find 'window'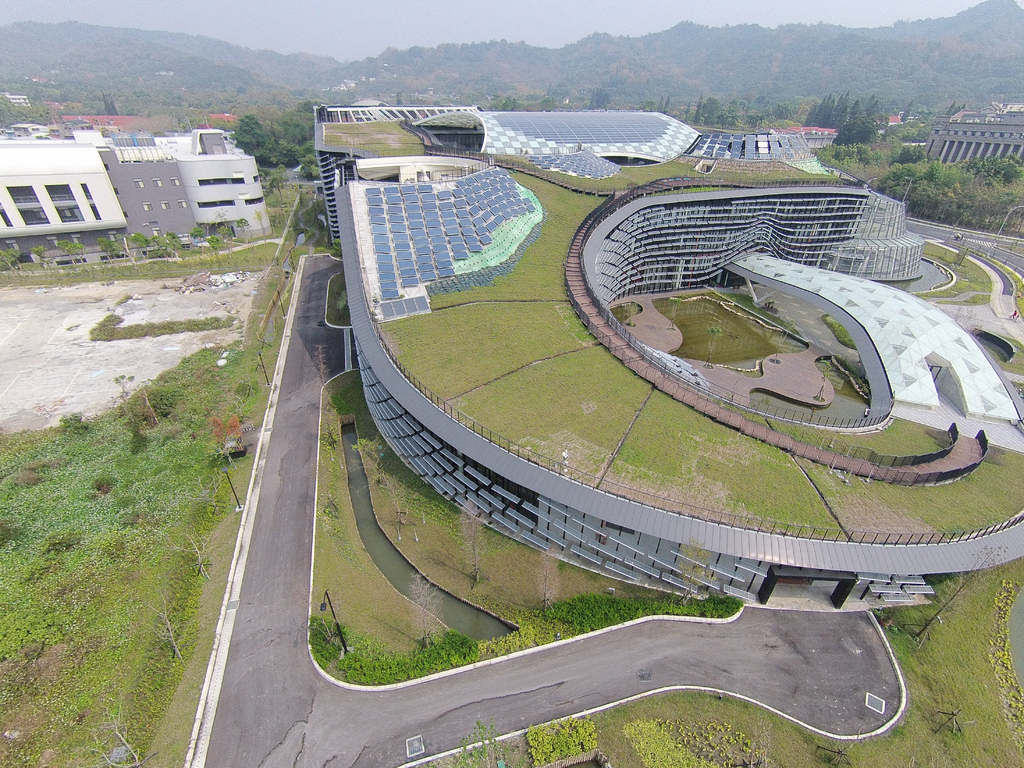
rect(122, 212, 129, 219)
